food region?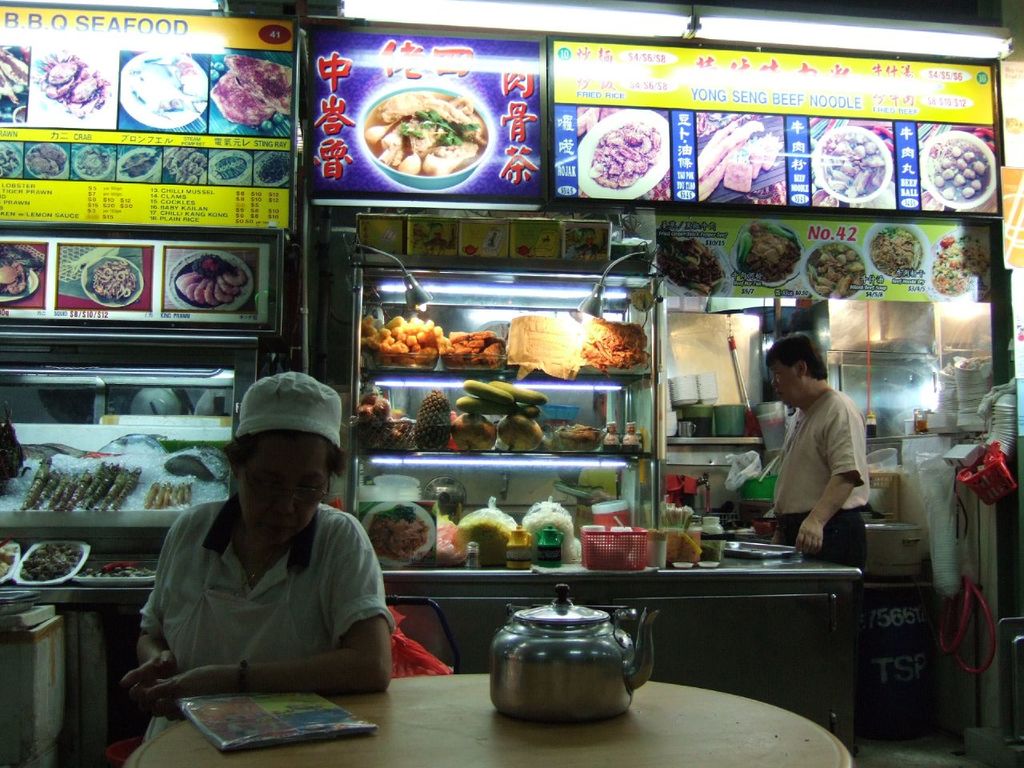
x1=217 y1=154 x2=243 y2=178
